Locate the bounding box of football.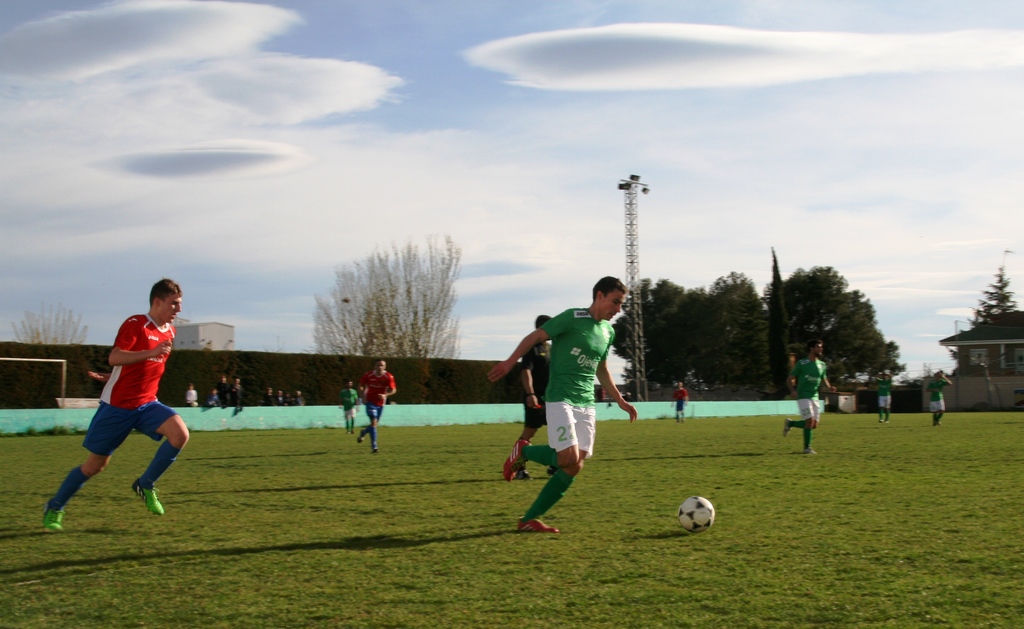
Bounding box: [677, 496, 713, 535].
